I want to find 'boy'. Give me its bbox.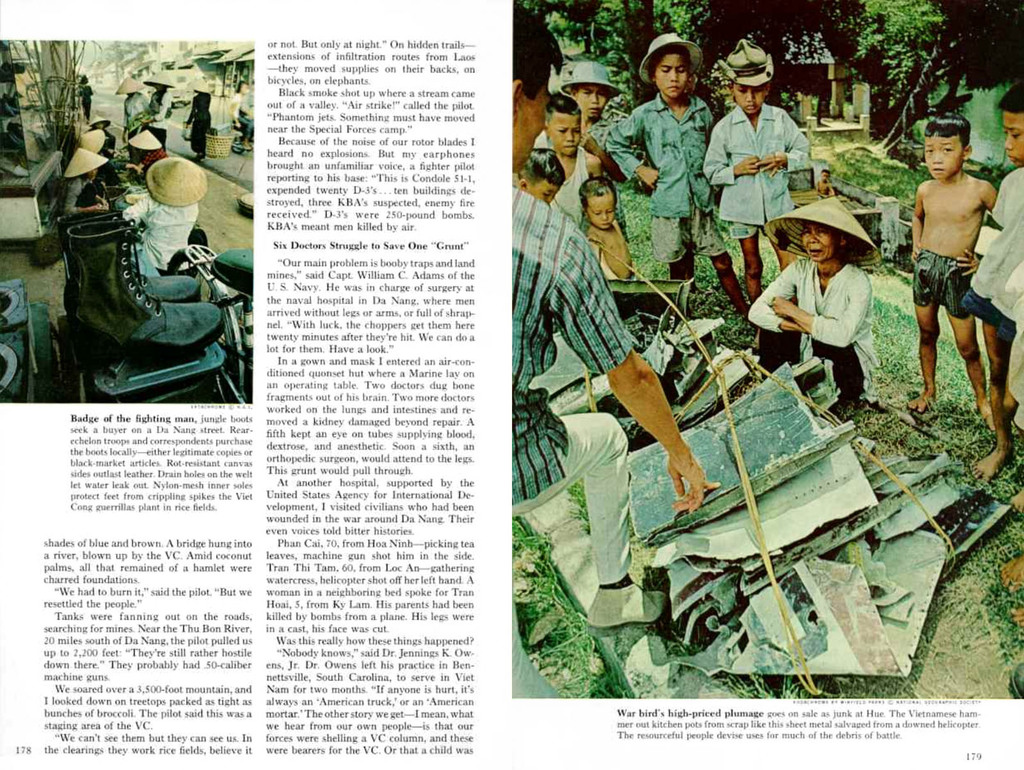
region(559, 57, 625, 124).
